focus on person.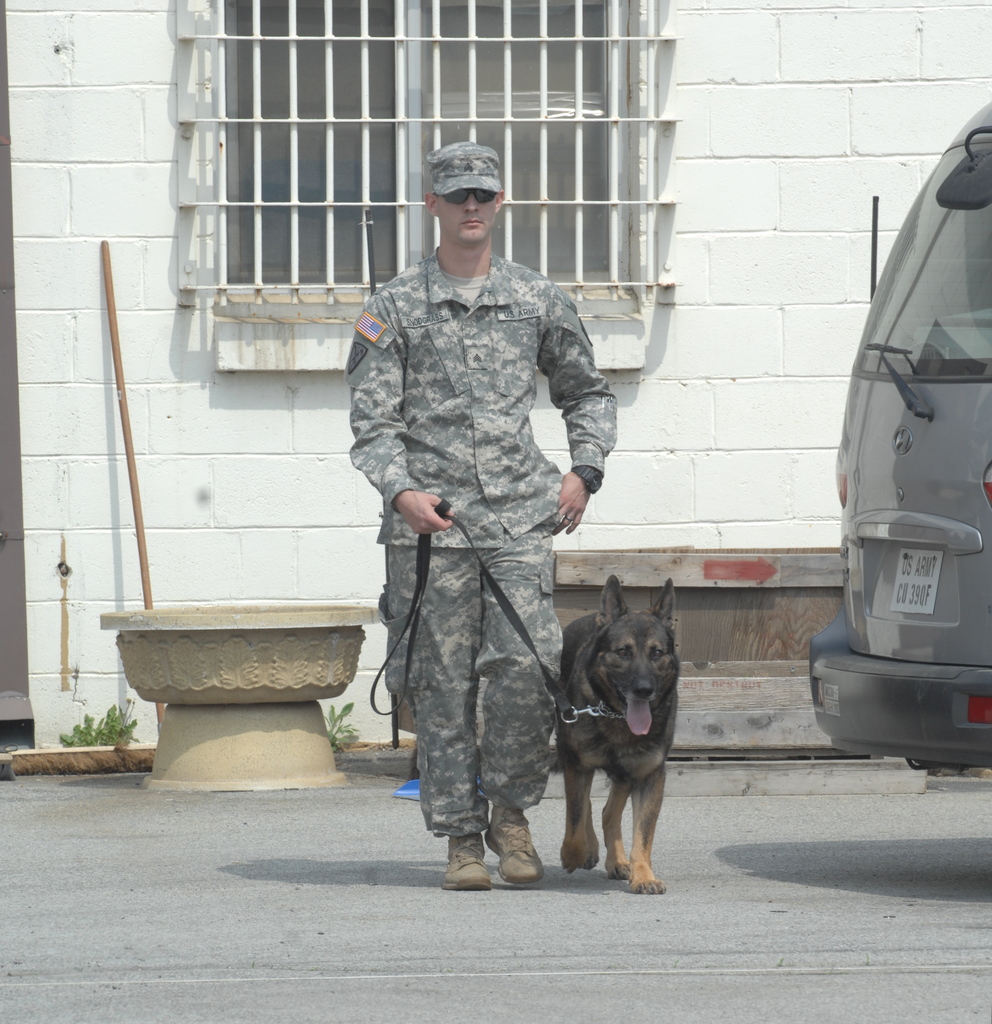
Focused at <region>377, 157, 631, 900</region>.
